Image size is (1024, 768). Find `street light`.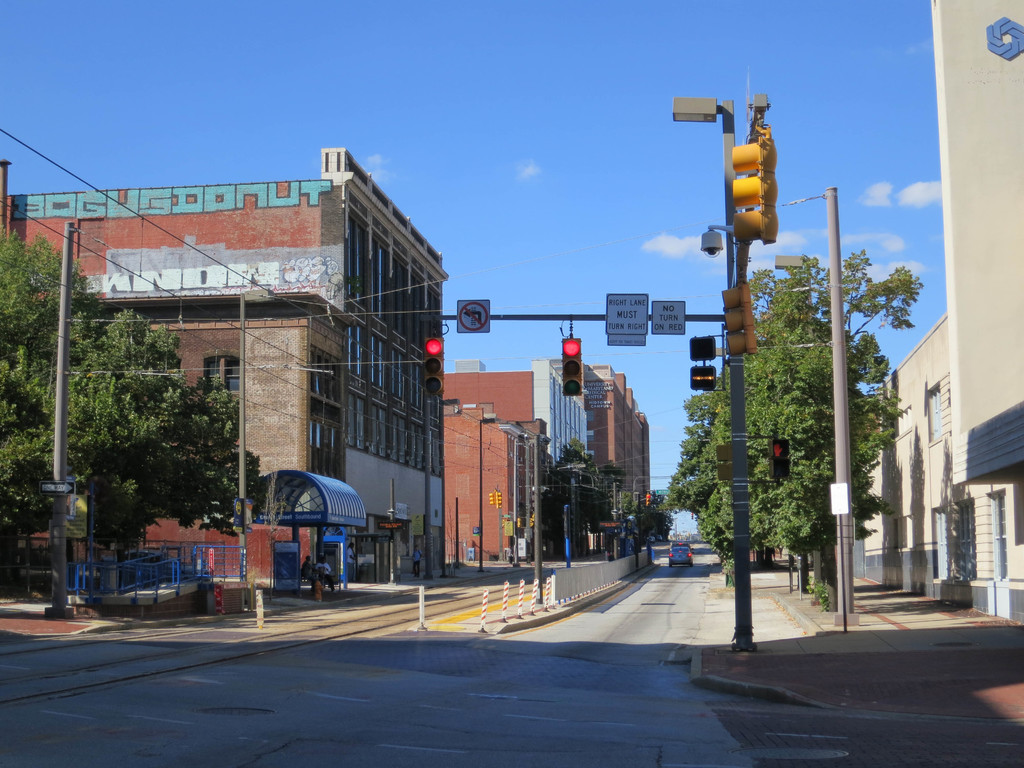
477:412:499:570.
